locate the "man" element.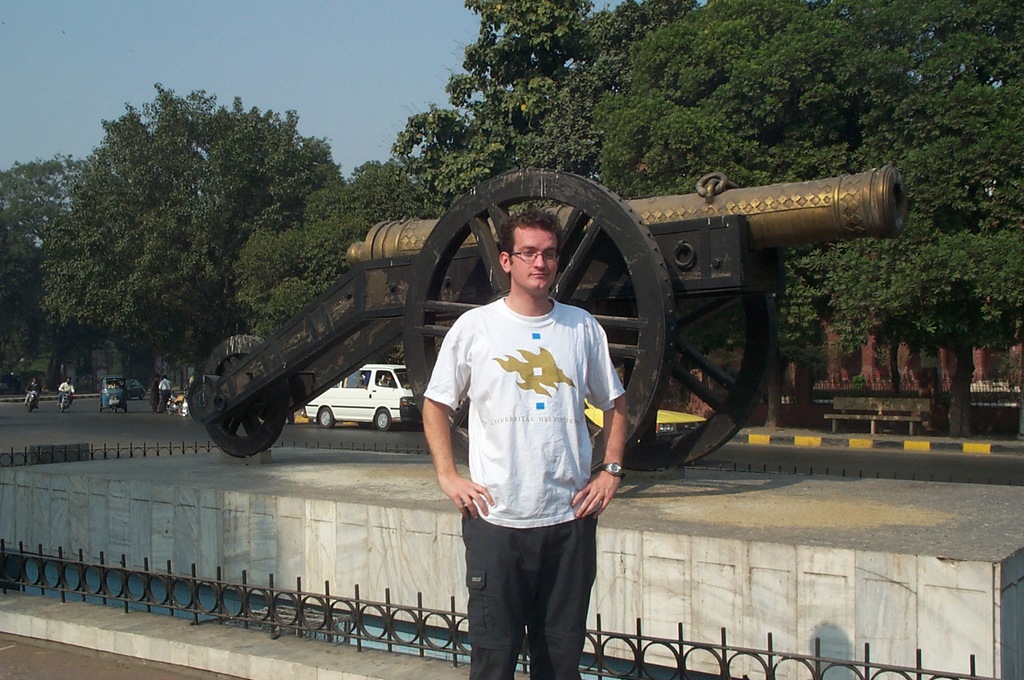
Element bbox: 148:372:161:415.
